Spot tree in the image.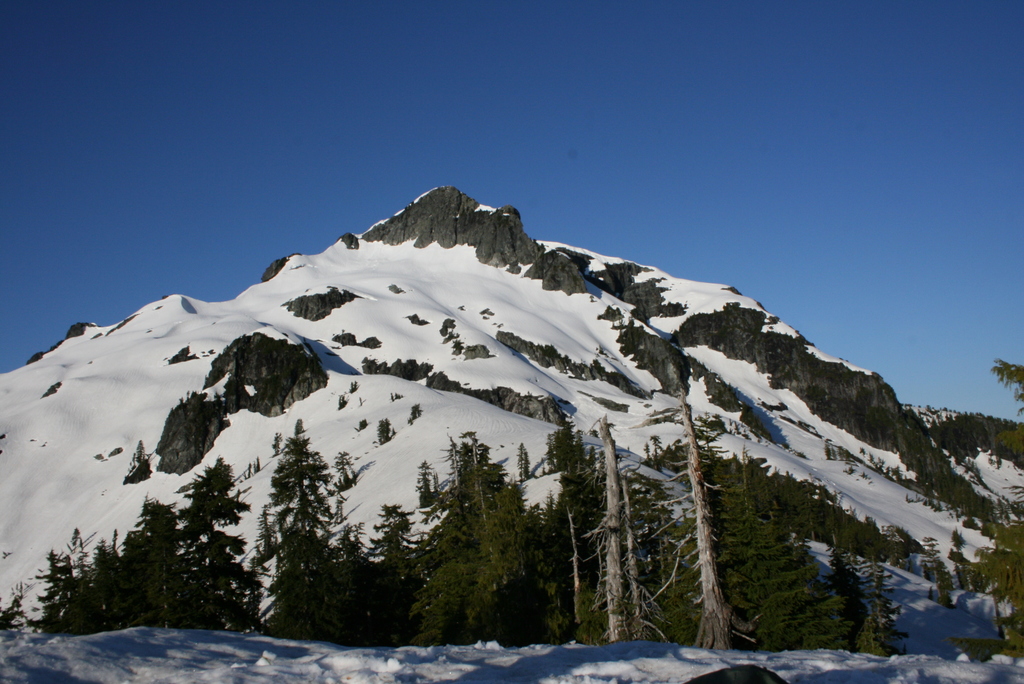
tree found at <bbox>111, 491, 194, 633</bbox>.
